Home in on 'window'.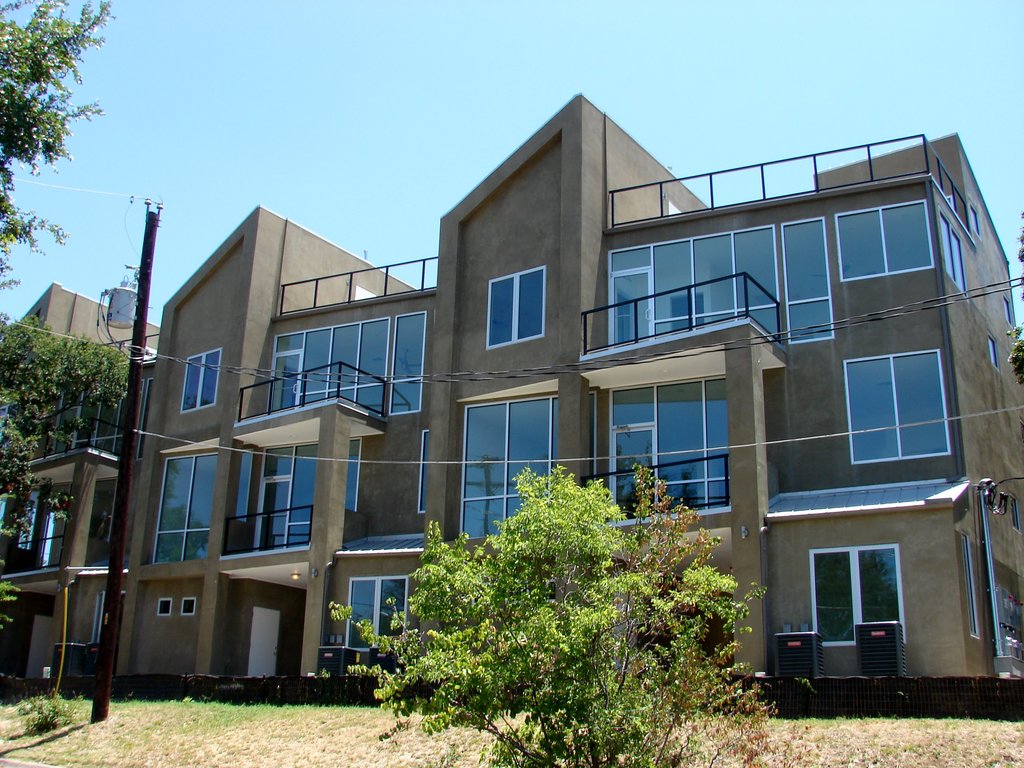
Homed in at <bbox>490, 263, 546, 351</bbox>.
